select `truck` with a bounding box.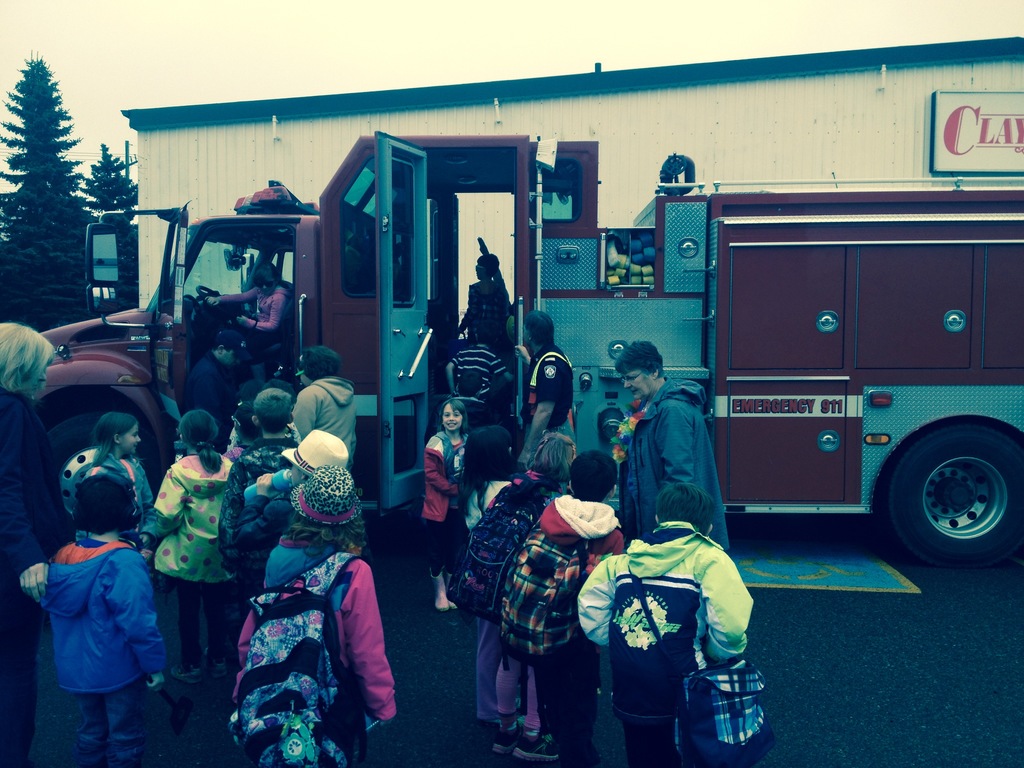
[3, 95, 1005, 672].
